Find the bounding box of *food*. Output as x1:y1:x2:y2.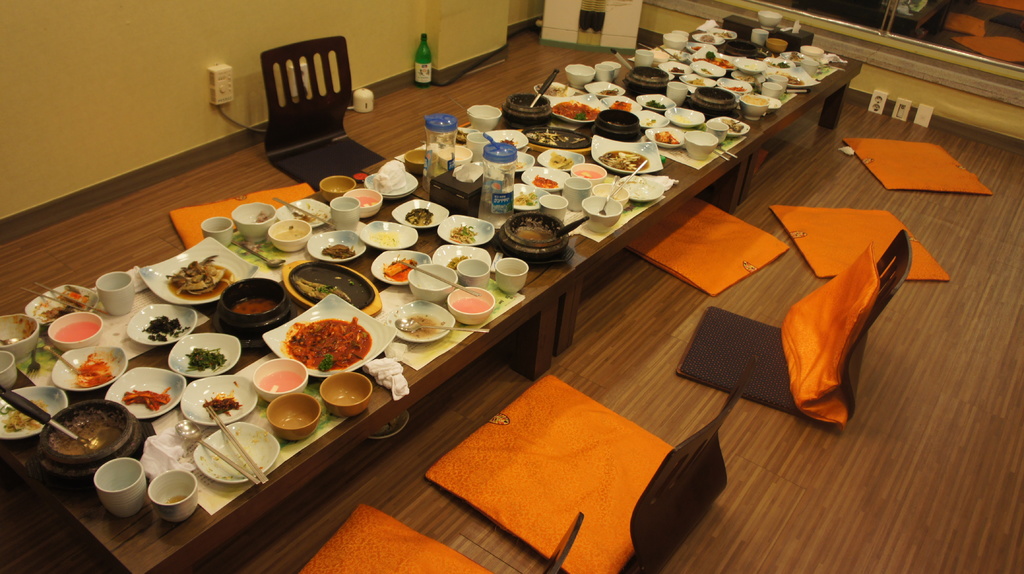
120:385:172:411.
